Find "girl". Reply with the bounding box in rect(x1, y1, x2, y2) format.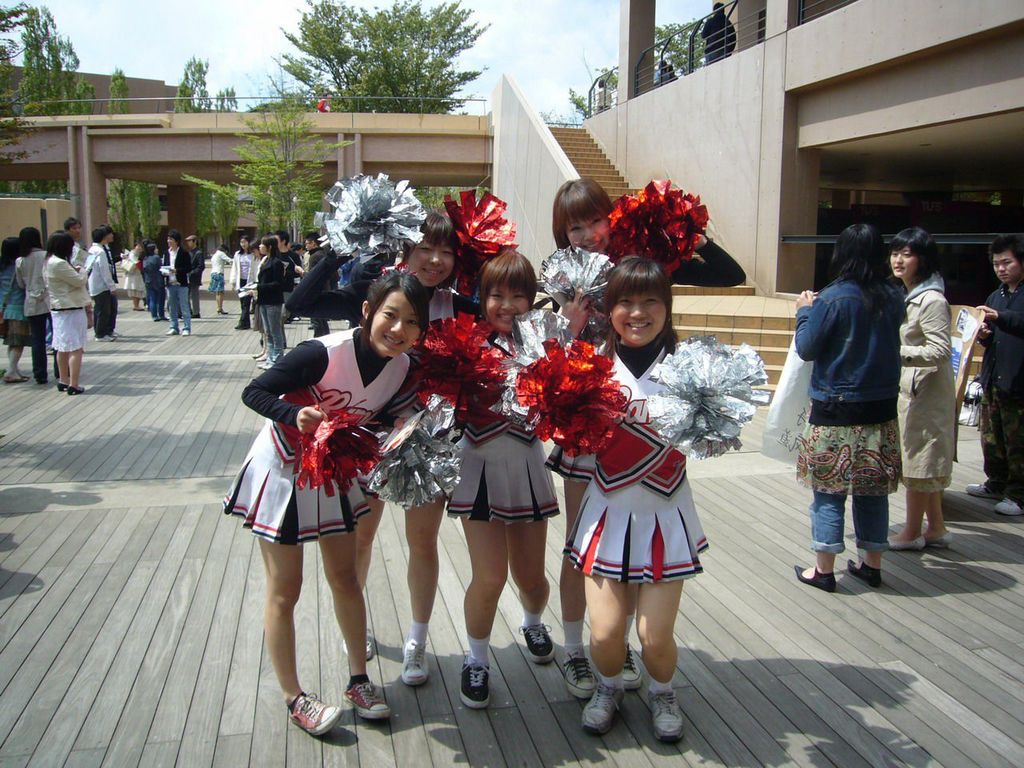
rect(279, 169, 520, 694).
